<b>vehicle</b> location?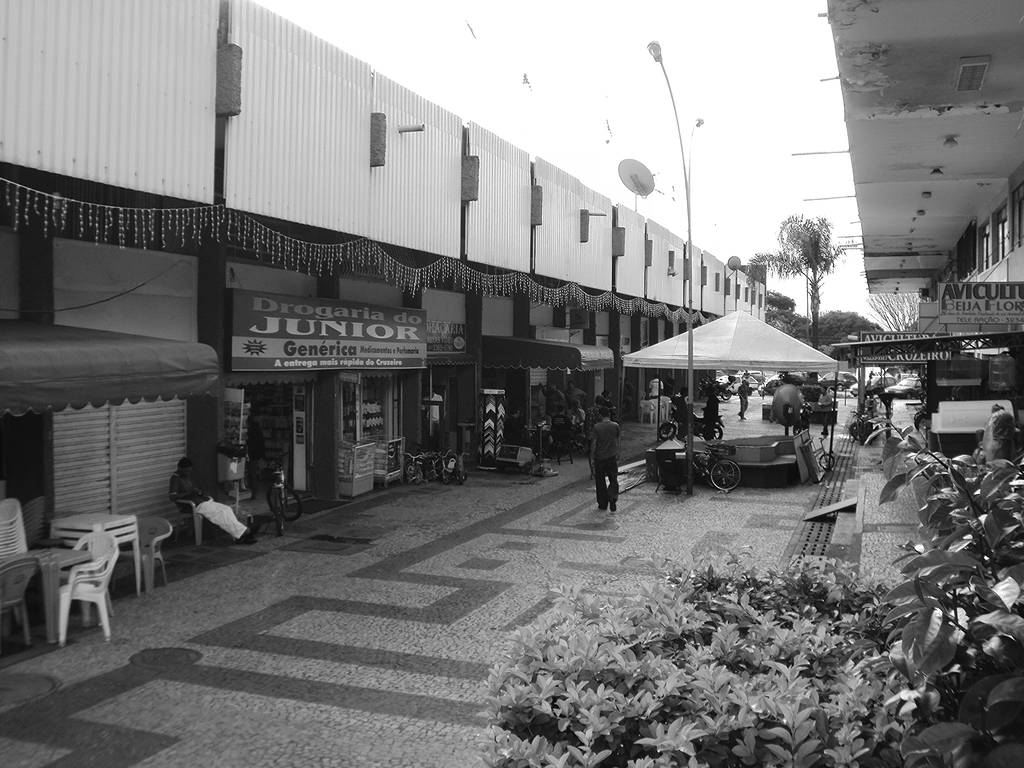
locate(890, 365, 905, 373)
